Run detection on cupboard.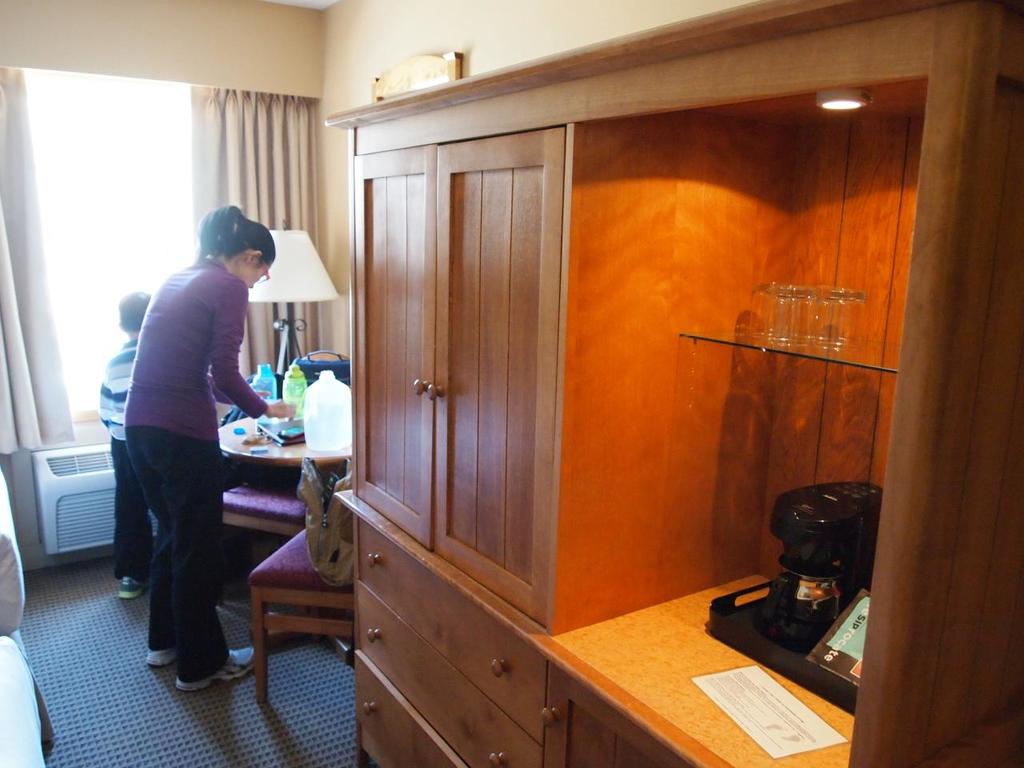
Result: Rect(333, 0, 1023, 767).
